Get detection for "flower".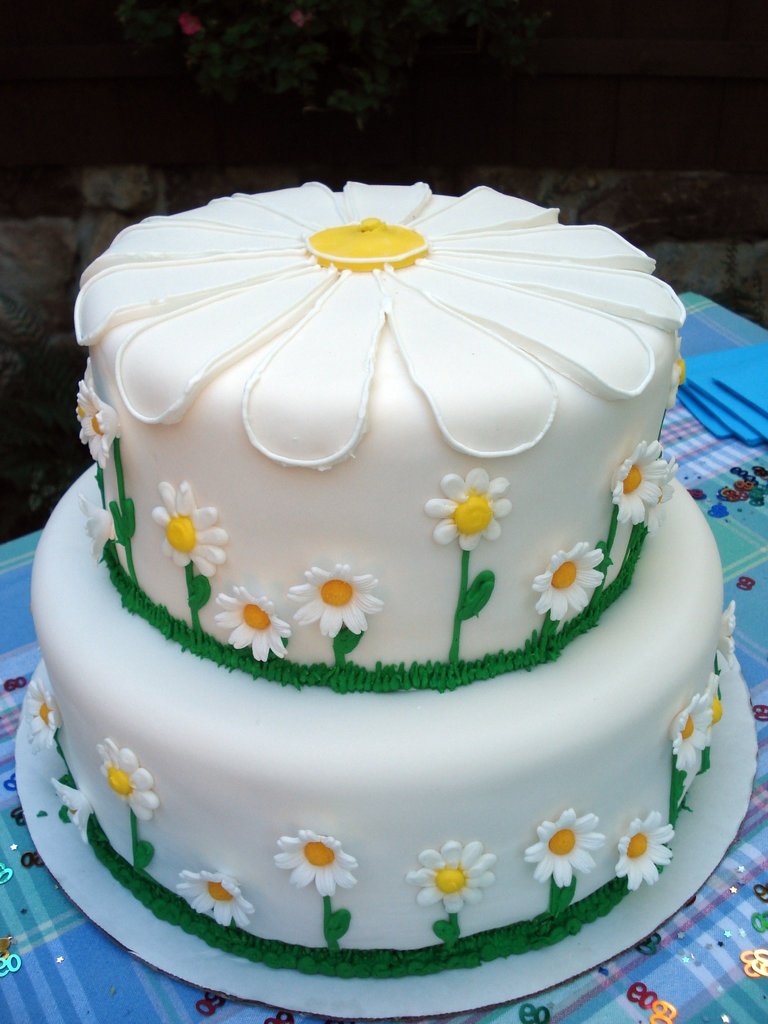
Detection: Rect(64, 173, 689, 468).
